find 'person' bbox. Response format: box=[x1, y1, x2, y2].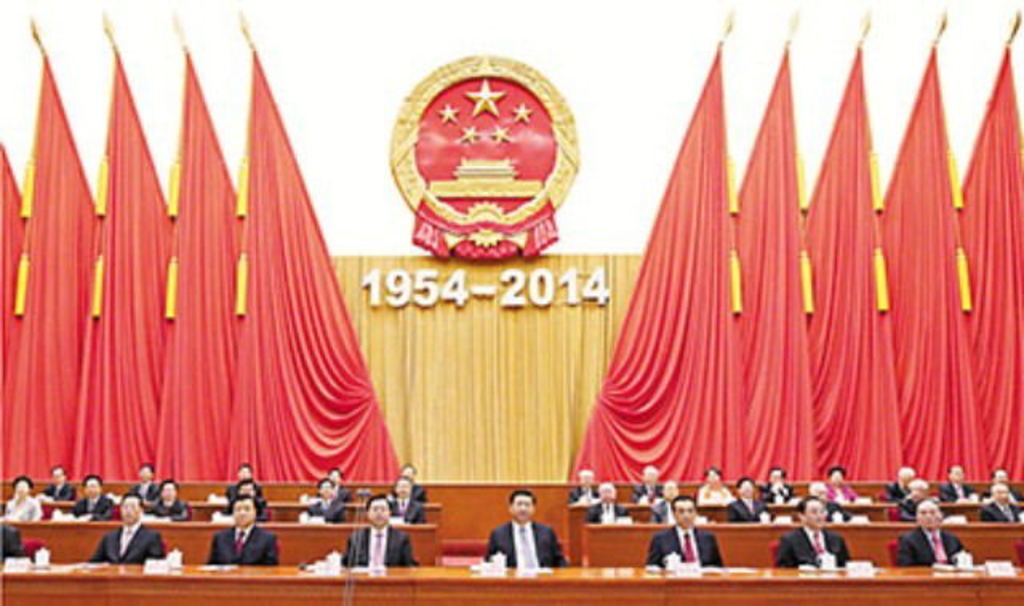
box=[565, 467, 597, 507].
